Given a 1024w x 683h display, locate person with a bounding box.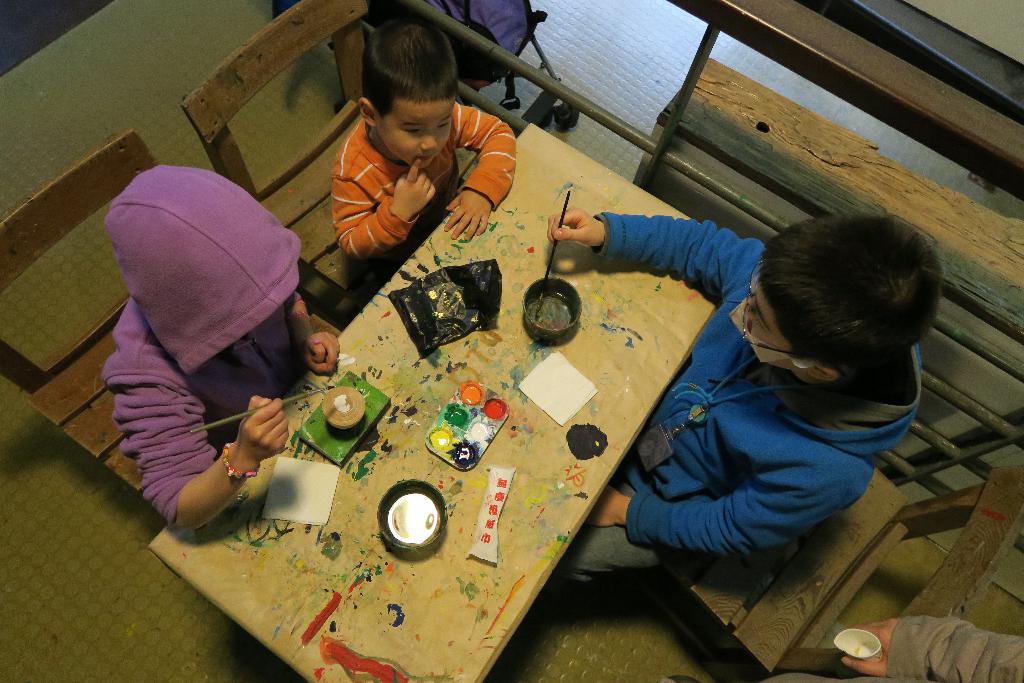
Located: pyautogui.locateOnScreen(326, 22, 515, 290).
